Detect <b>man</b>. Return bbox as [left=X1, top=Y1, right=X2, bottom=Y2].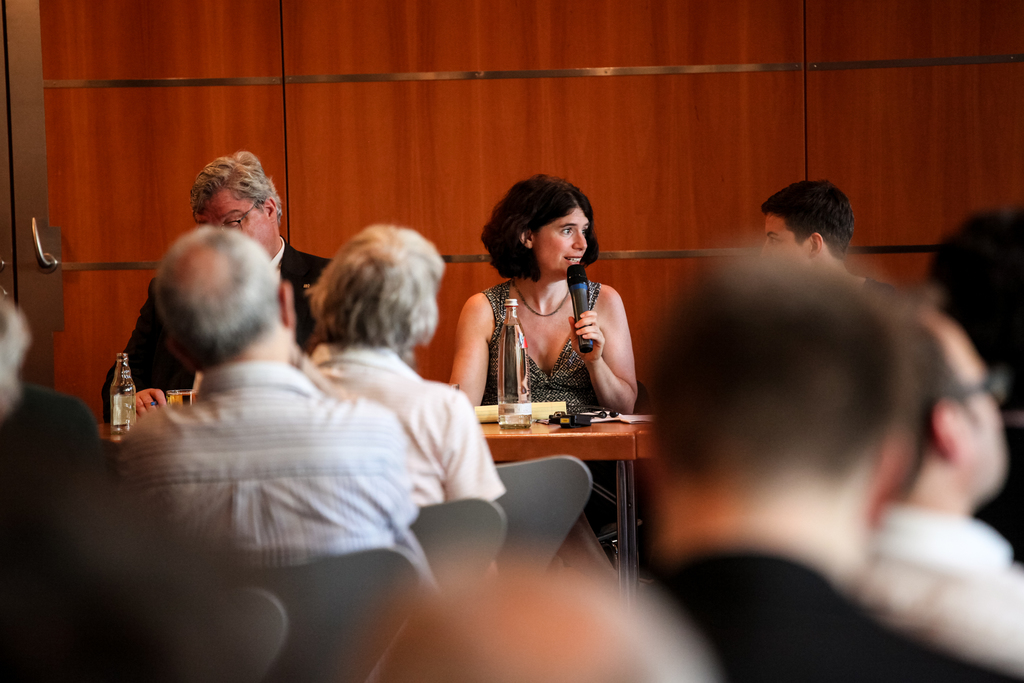
[left=104, top=150, right=335, bottom=424].
